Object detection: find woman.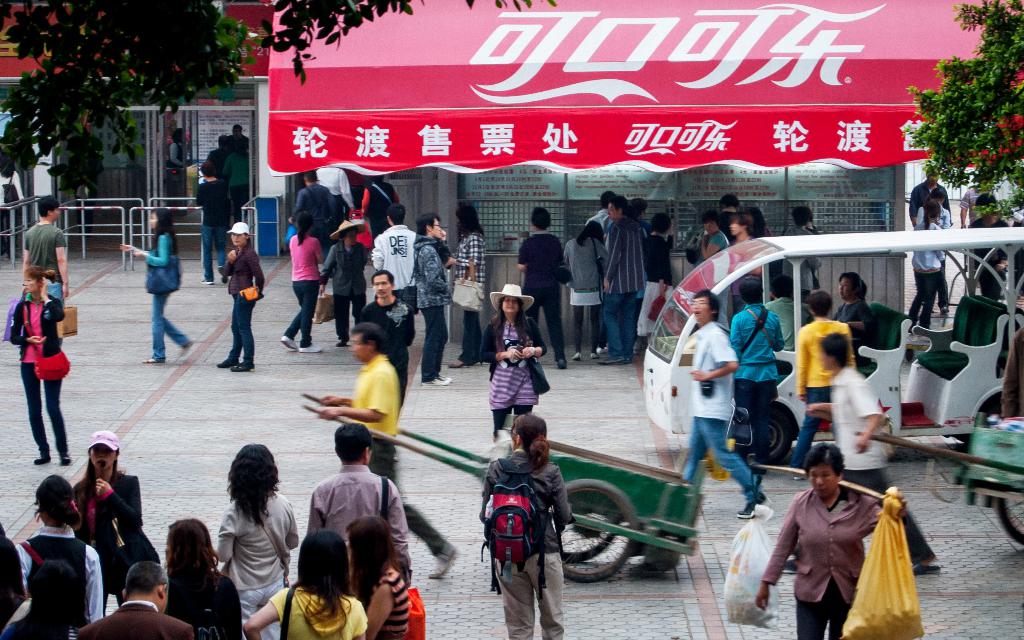
left=14, top=474, right=101, bottom=622.
